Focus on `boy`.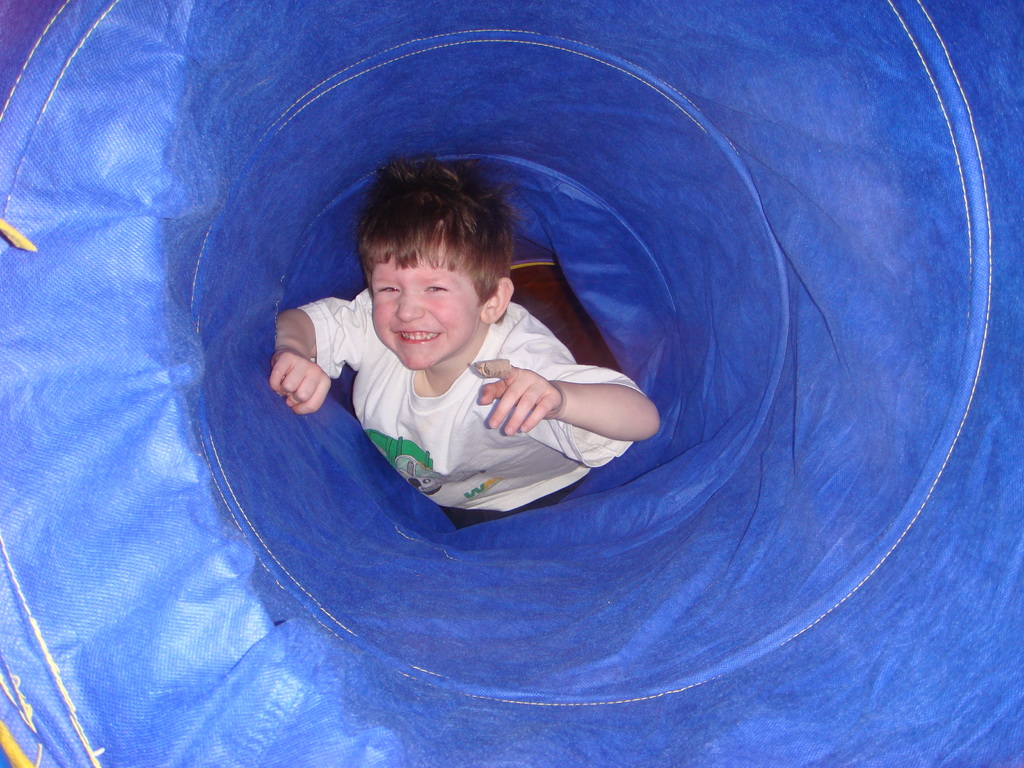
Focused at BBox(266, 152, 668, 530).
